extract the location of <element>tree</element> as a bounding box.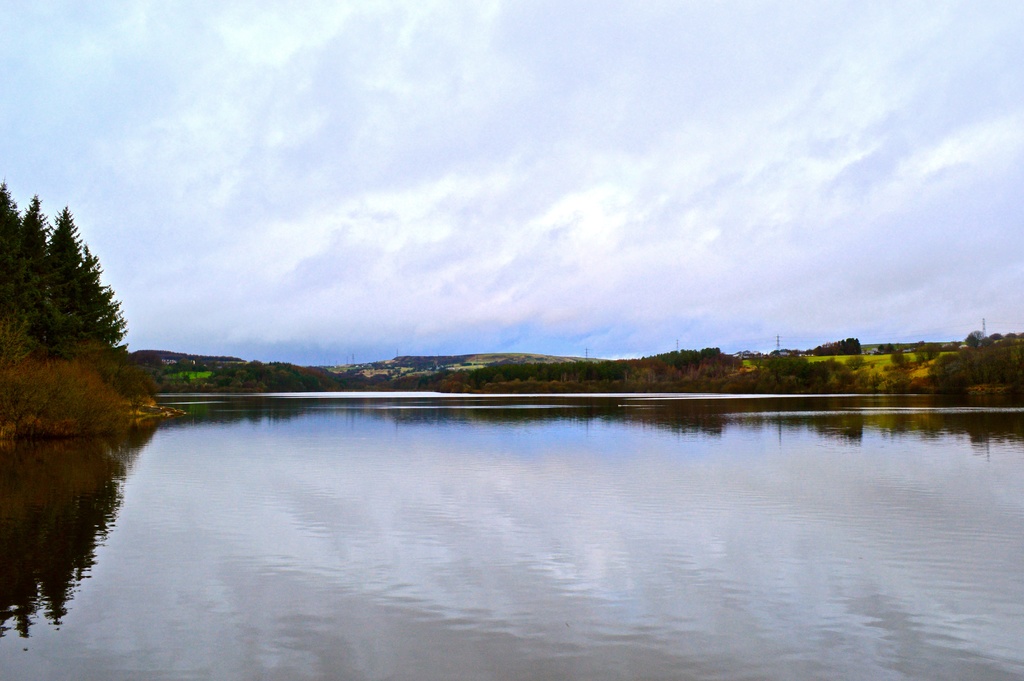
l=805, t=351, r=831, b=380.
